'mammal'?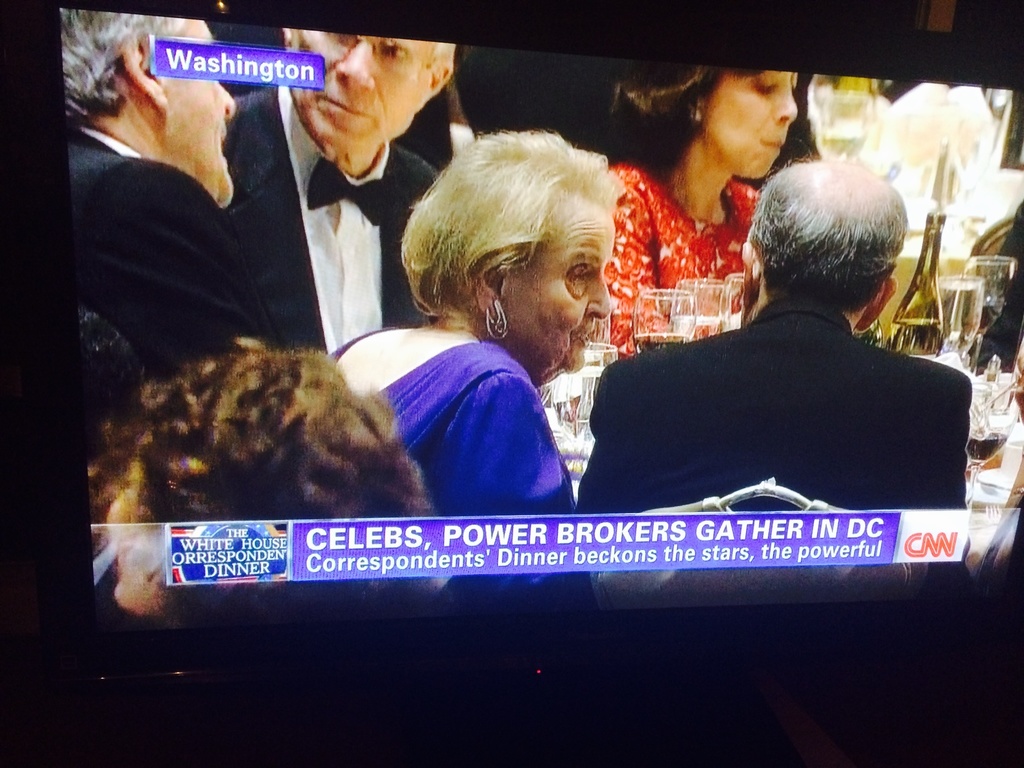
320,122,628,610
